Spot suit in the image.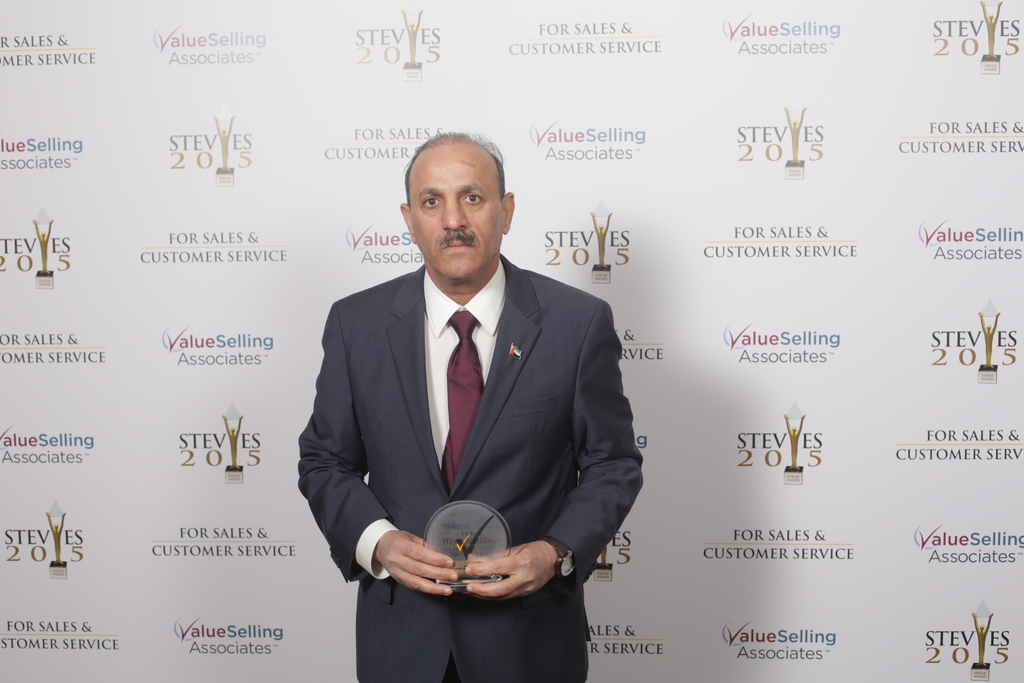
suit found at (left=301, top=172, right=648, bottom=666).
